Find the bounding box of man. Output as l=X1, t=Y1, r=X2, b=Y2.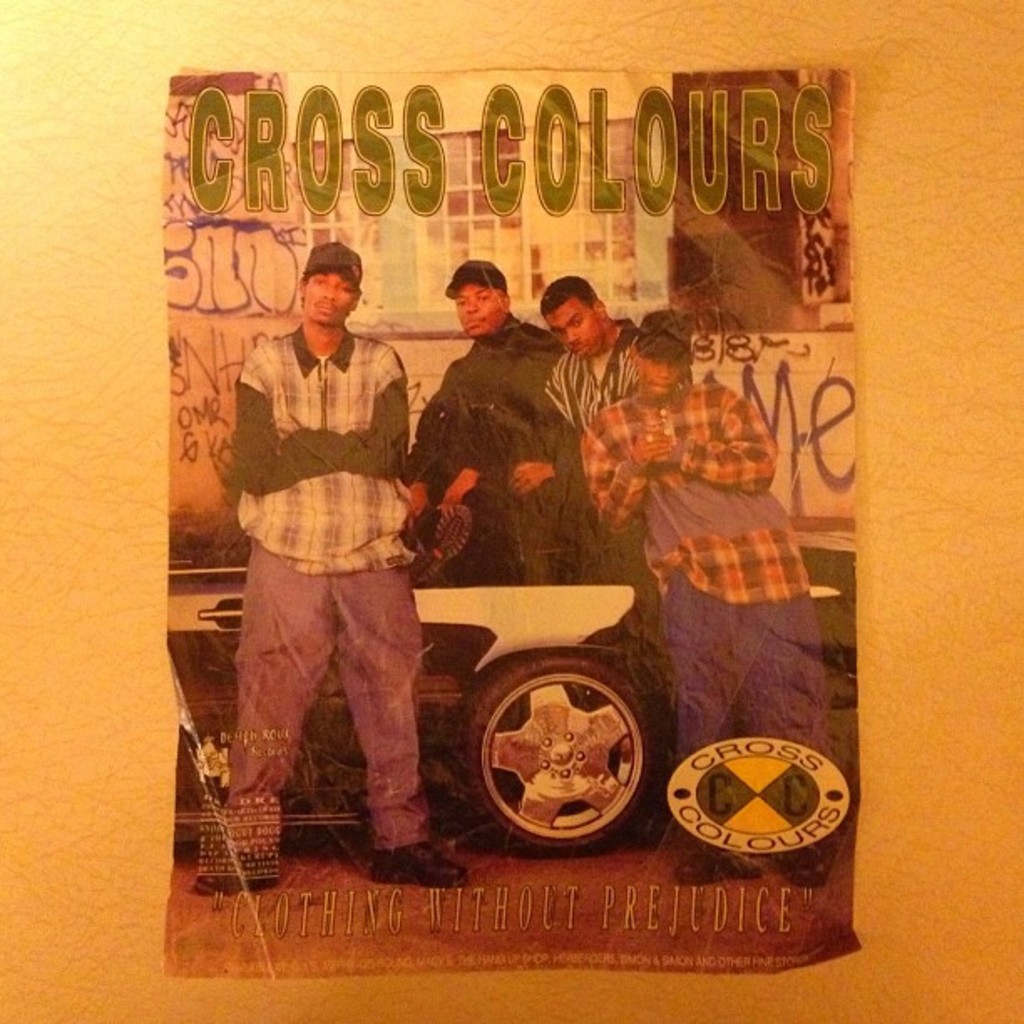
l=532, t=276, r=696, b=688.
